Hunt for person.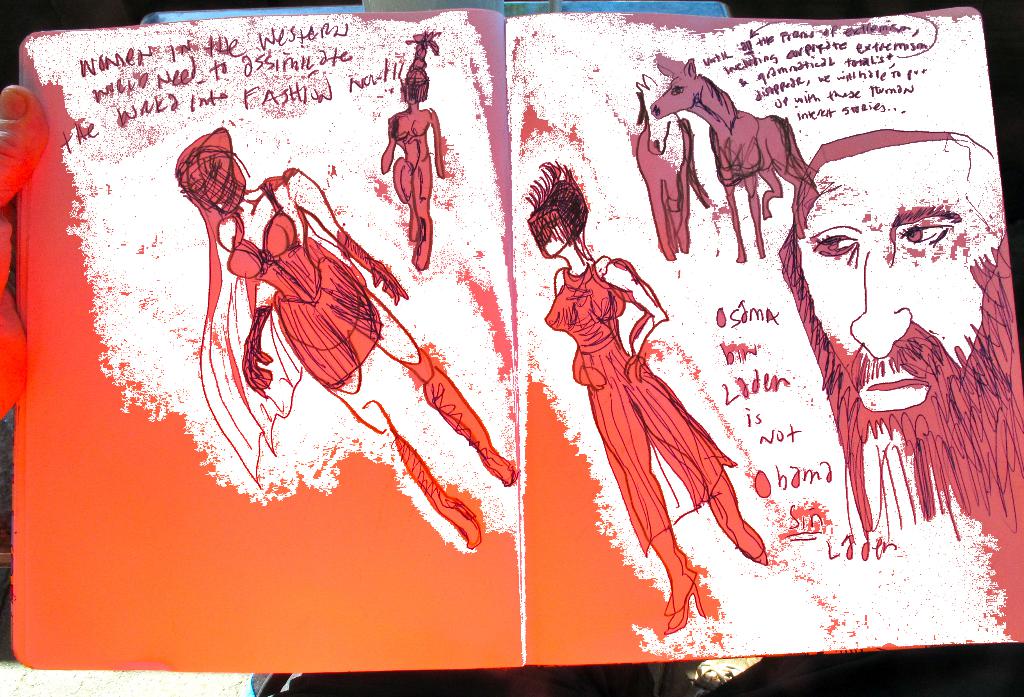
Hunted down at Rect(207, 136, 519, 554).
